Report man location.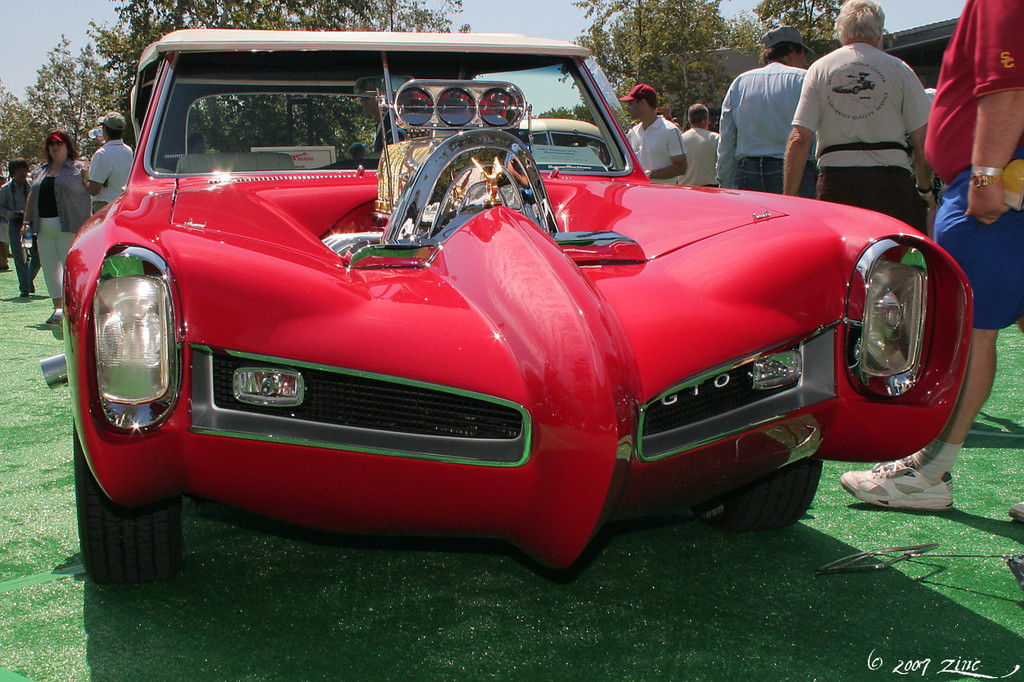
Report: Rect(623, 82, 686, 189).
